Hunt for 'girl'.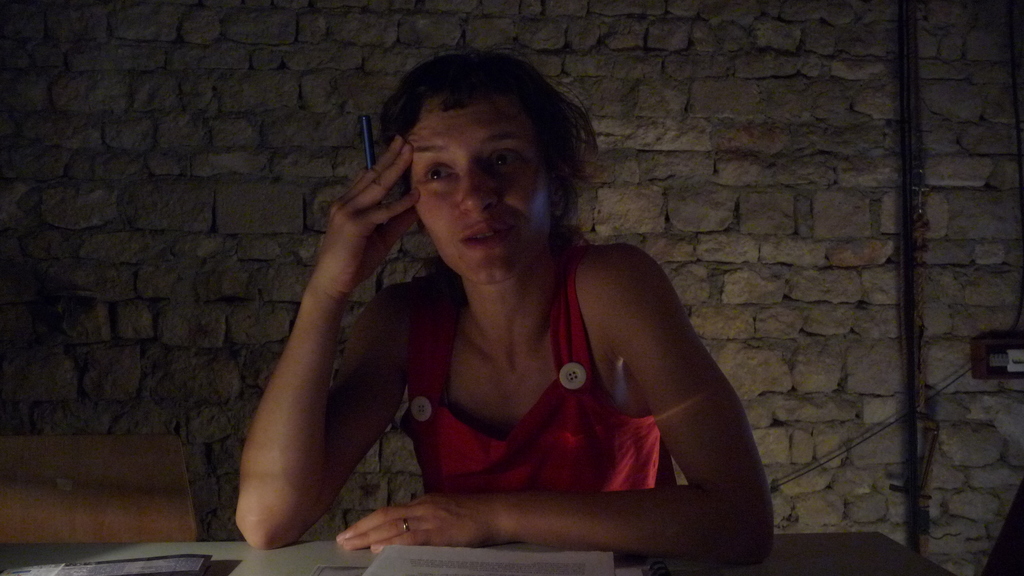
Hunted down at bbox(234, 42, 776, 568).
